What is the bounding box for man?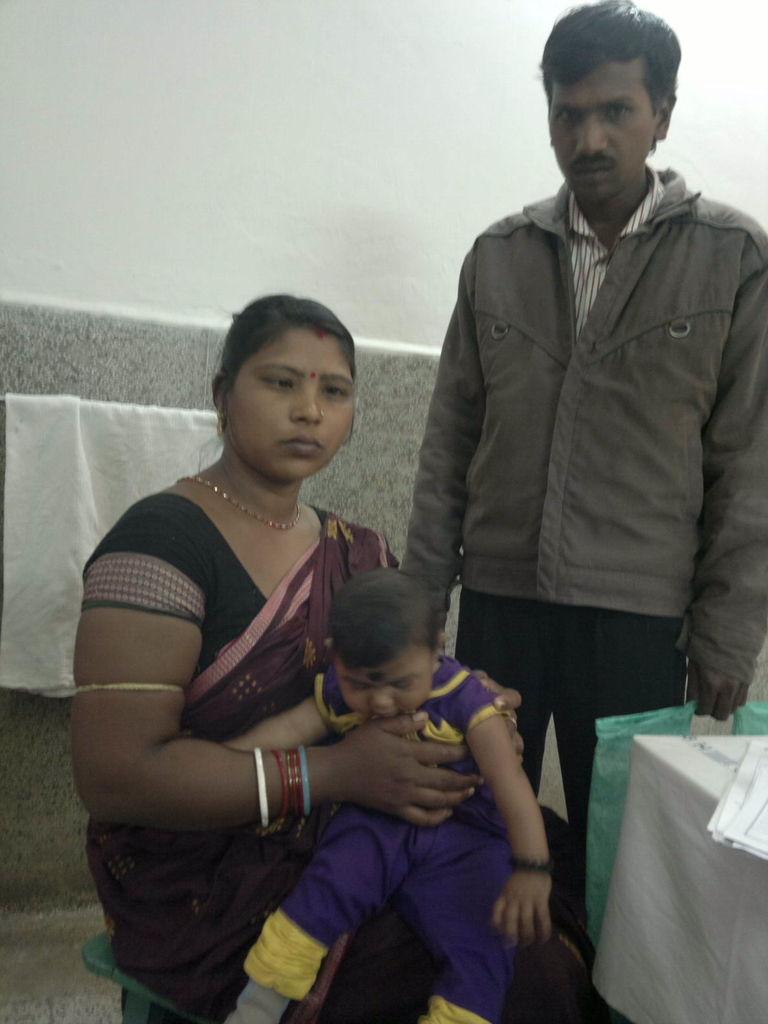
crop(398, 16, 760, 789).
